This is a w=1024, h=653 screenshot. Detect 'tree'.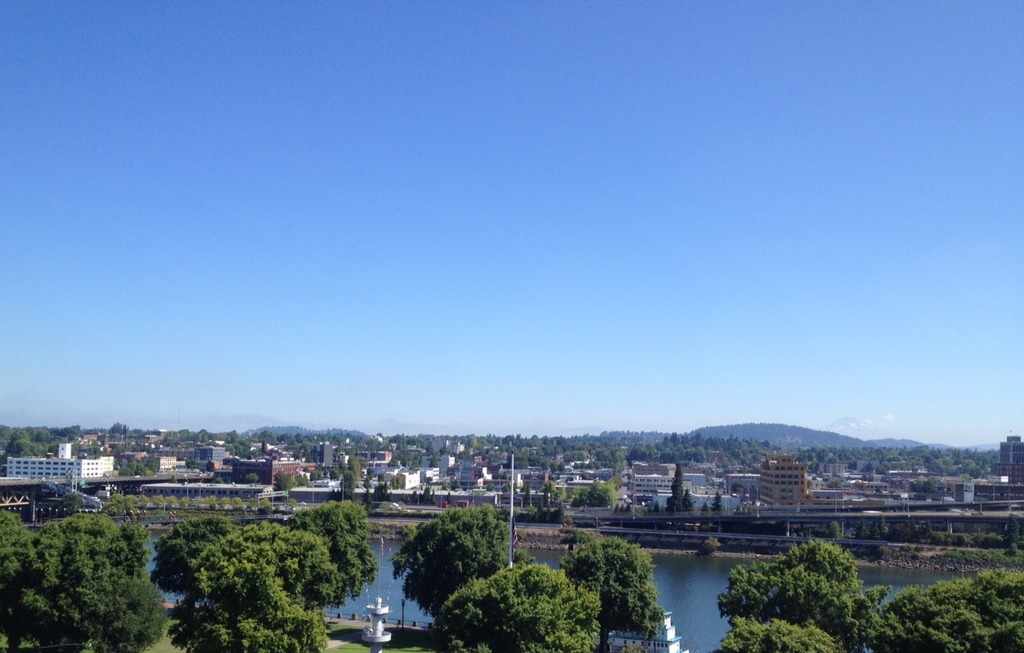
locate(276, 493, 378, 611).
